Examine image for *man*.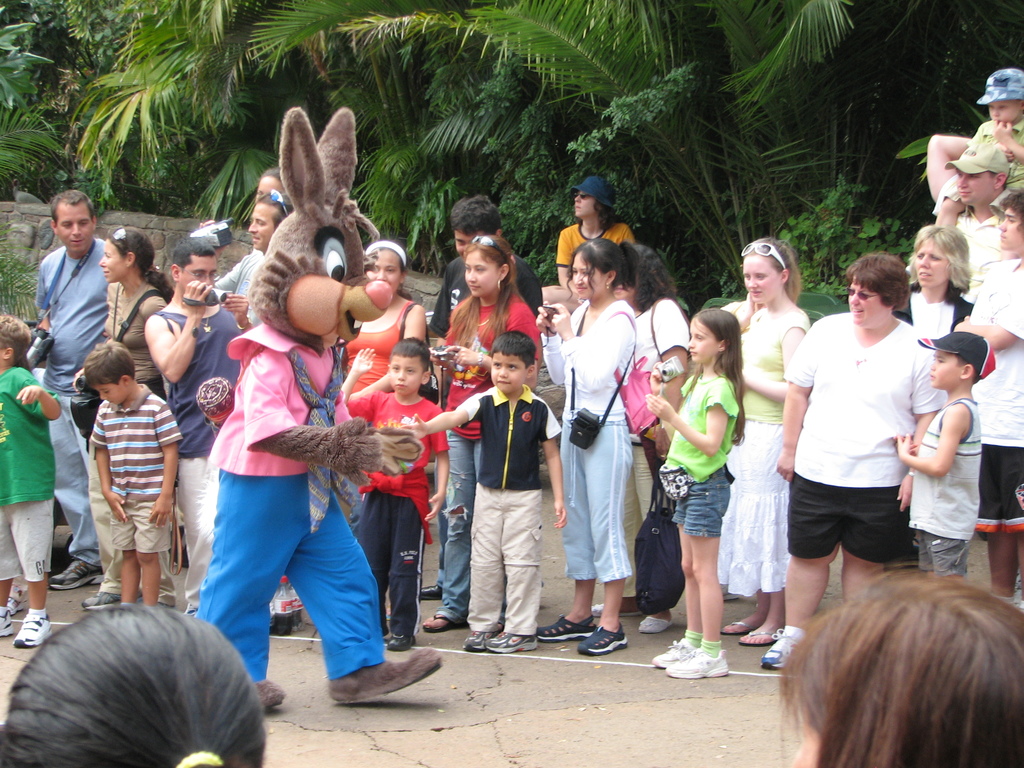
Examination result: BBox(34, 182, 116, 598).
